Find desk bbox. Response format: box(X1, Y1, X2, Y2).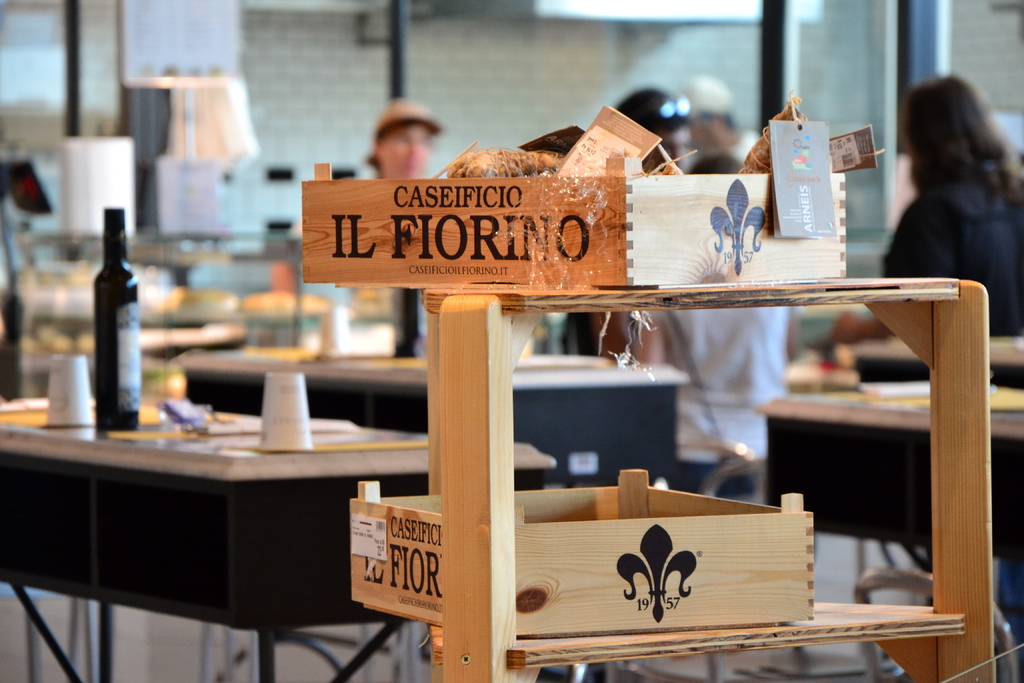
box(2, 402, 554, 682).
